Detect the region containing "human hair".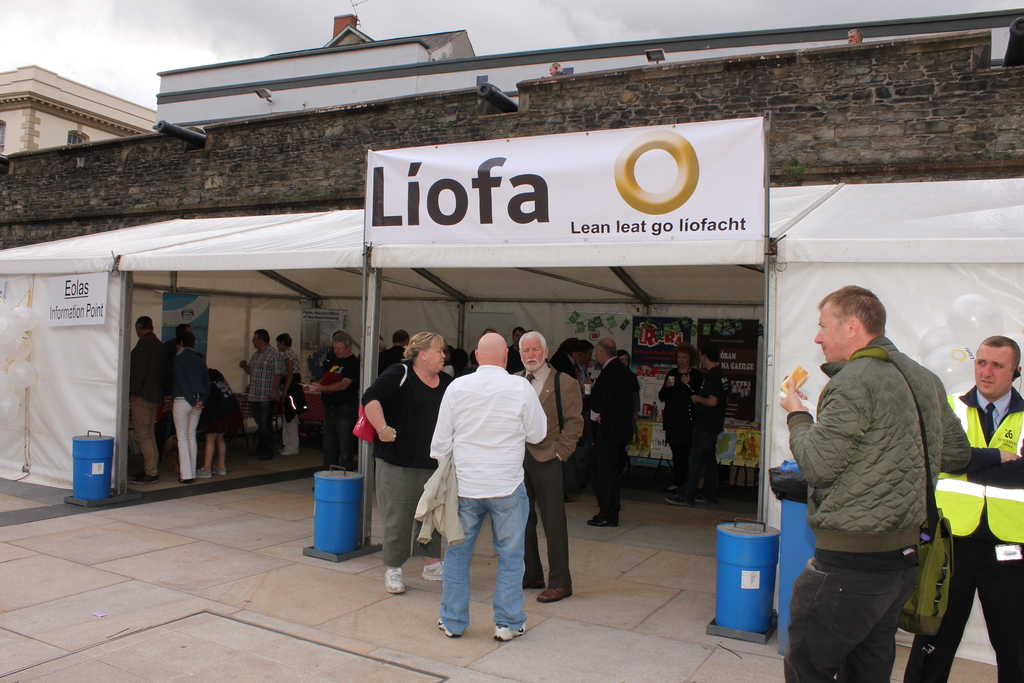
182, 330, 197, 345.
